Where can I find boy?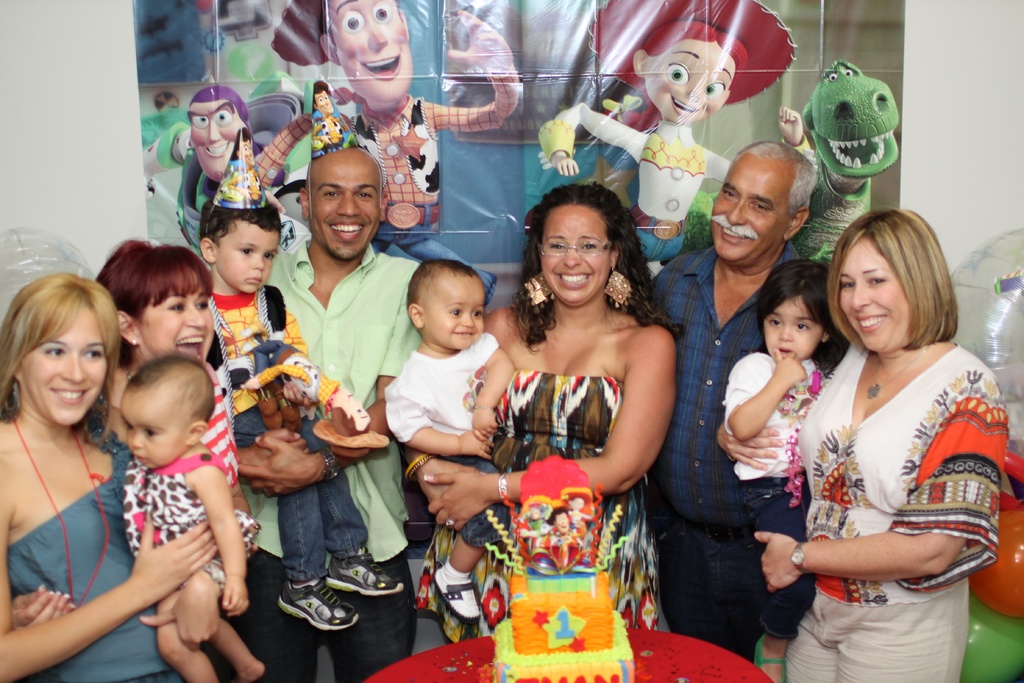
You can find it at [193, 195, 403, 632].
